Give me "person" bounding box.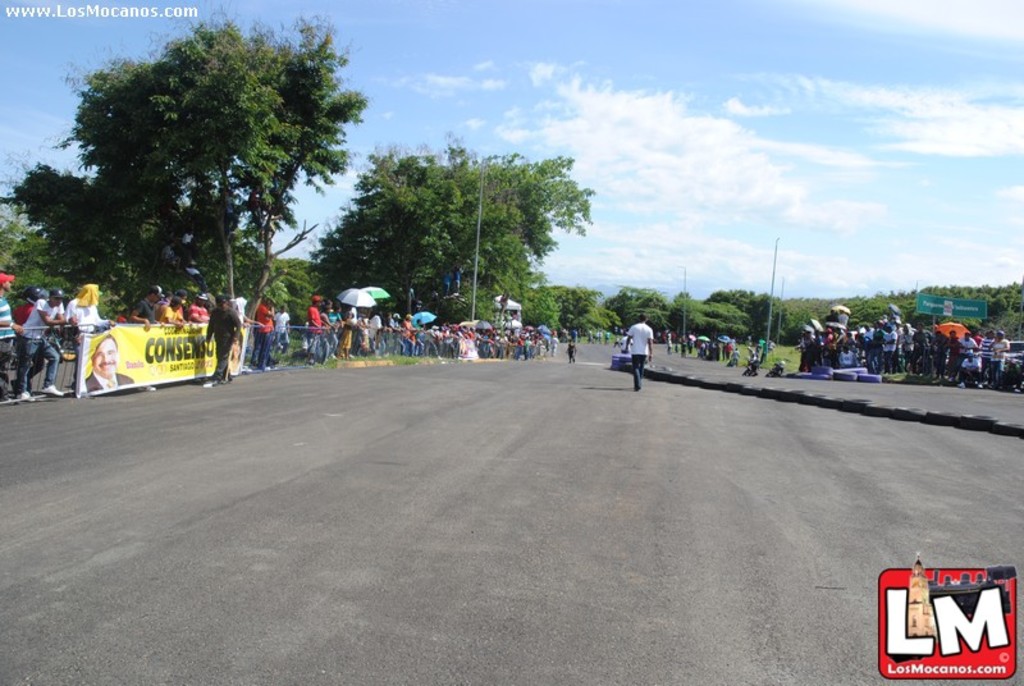
{"x1": 620, "y1": 317, "x2": 666, "y2": 393}.
